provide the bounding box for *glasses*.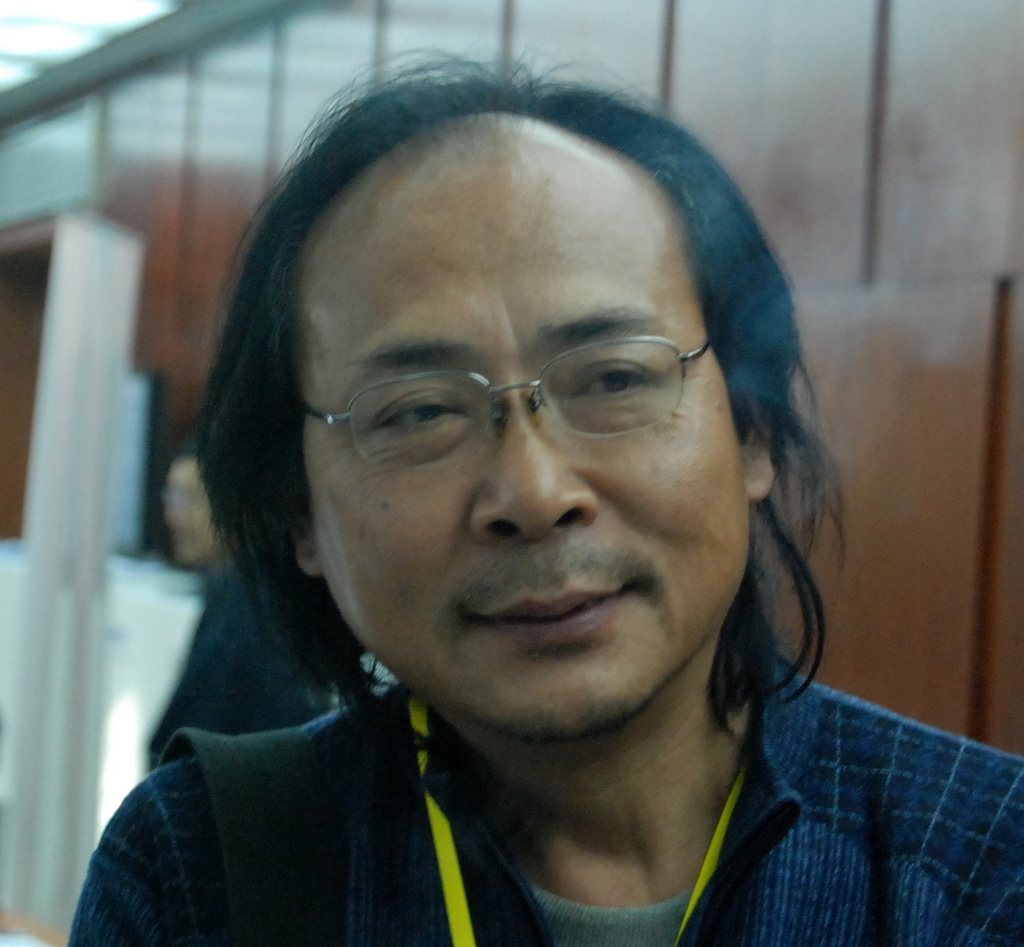
bbox=(291, 319, 738, 480).
